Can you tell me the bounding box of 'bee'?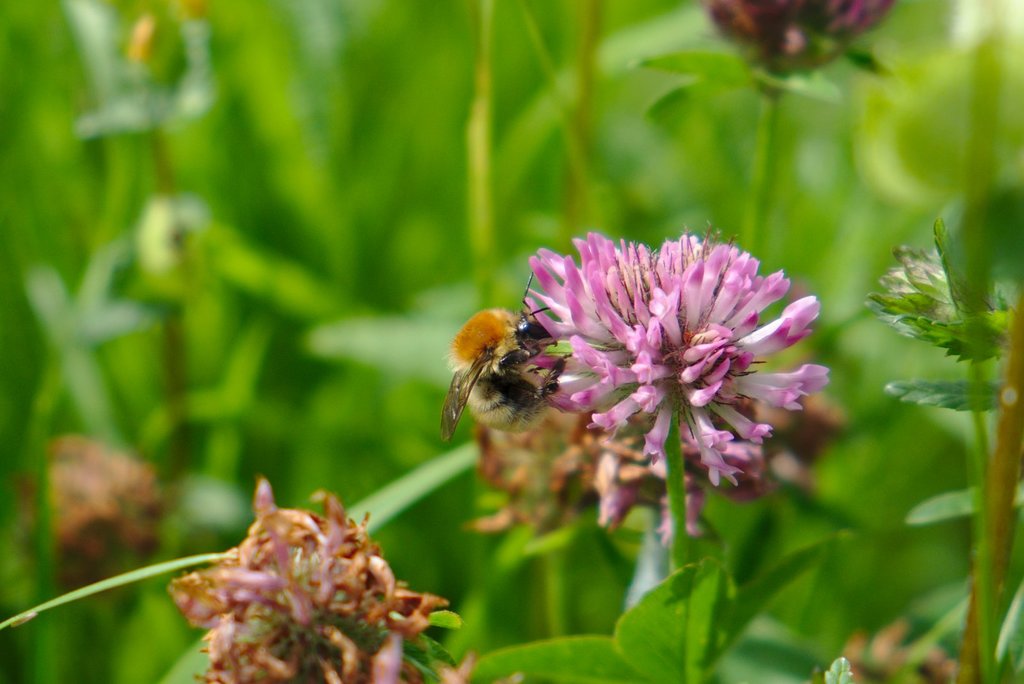
select_region(441, 291, 586, 464).
